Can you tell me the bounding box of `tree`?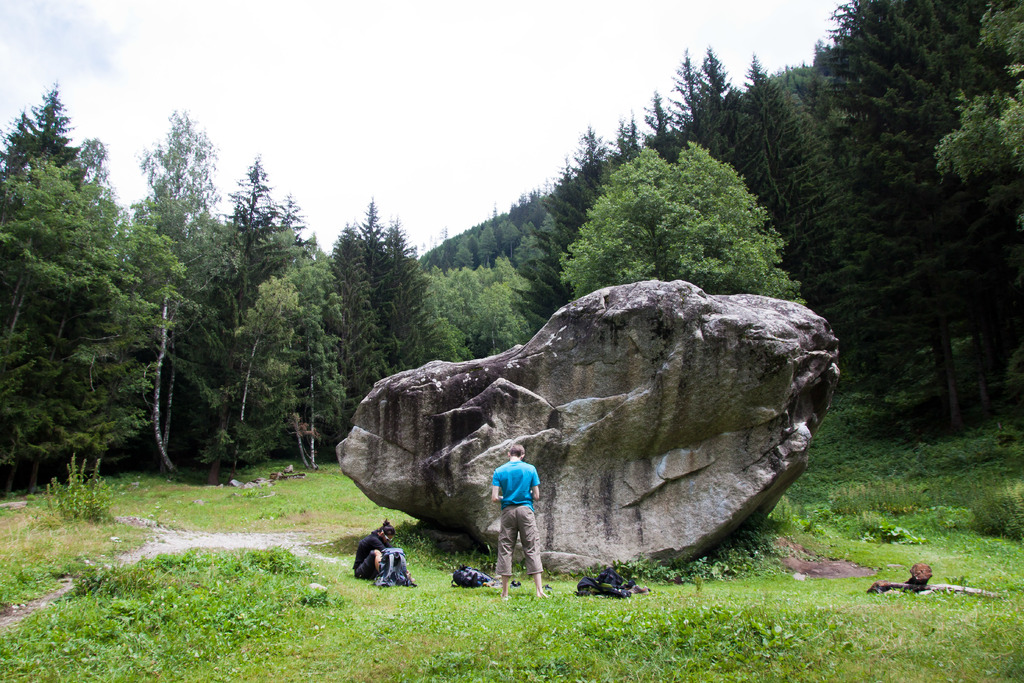
Rect(68, 186, 159, 493).
